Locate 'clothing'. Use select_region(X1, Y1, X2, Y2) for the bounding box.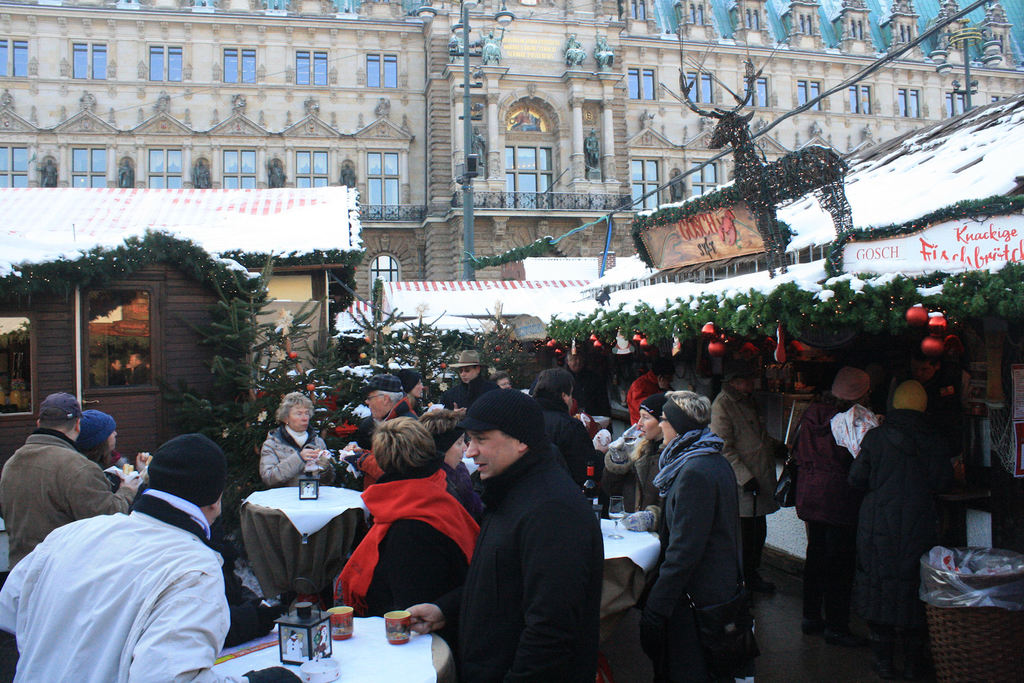
select_region(361, 465, 477, 613).
